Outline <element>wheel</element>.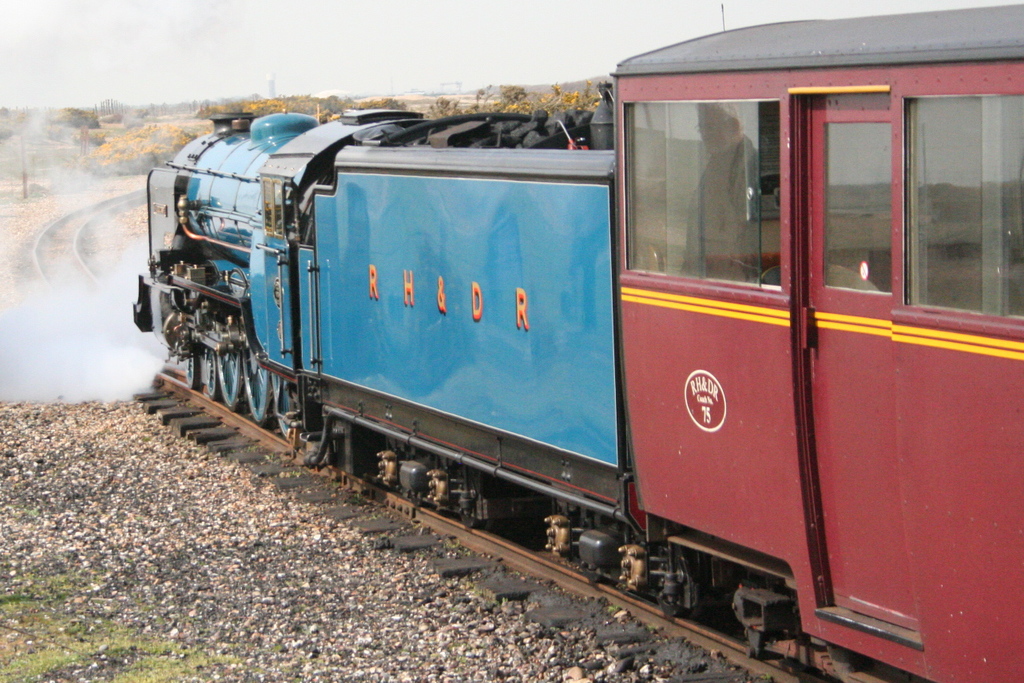
Outline: 458/514/478/529.
